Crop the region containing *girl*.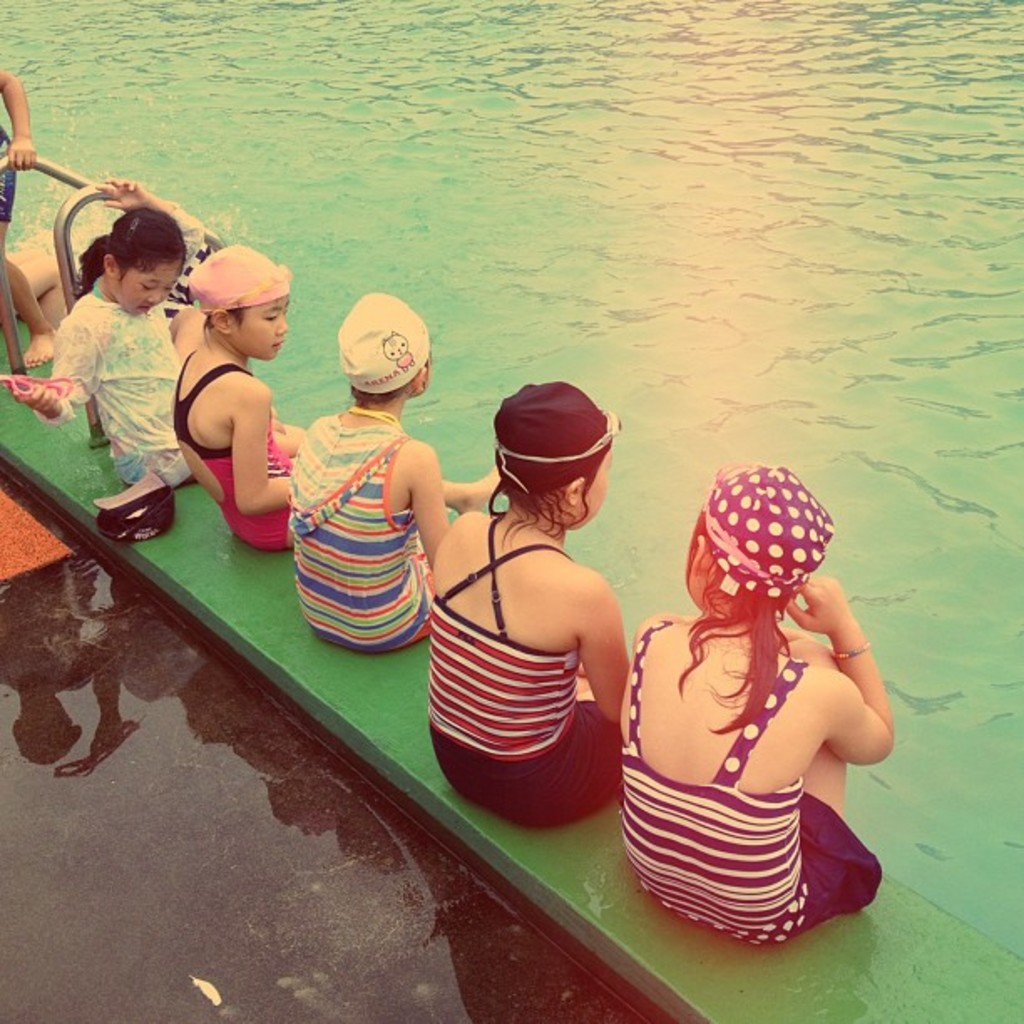
Crop region: 616:467:890:945.
